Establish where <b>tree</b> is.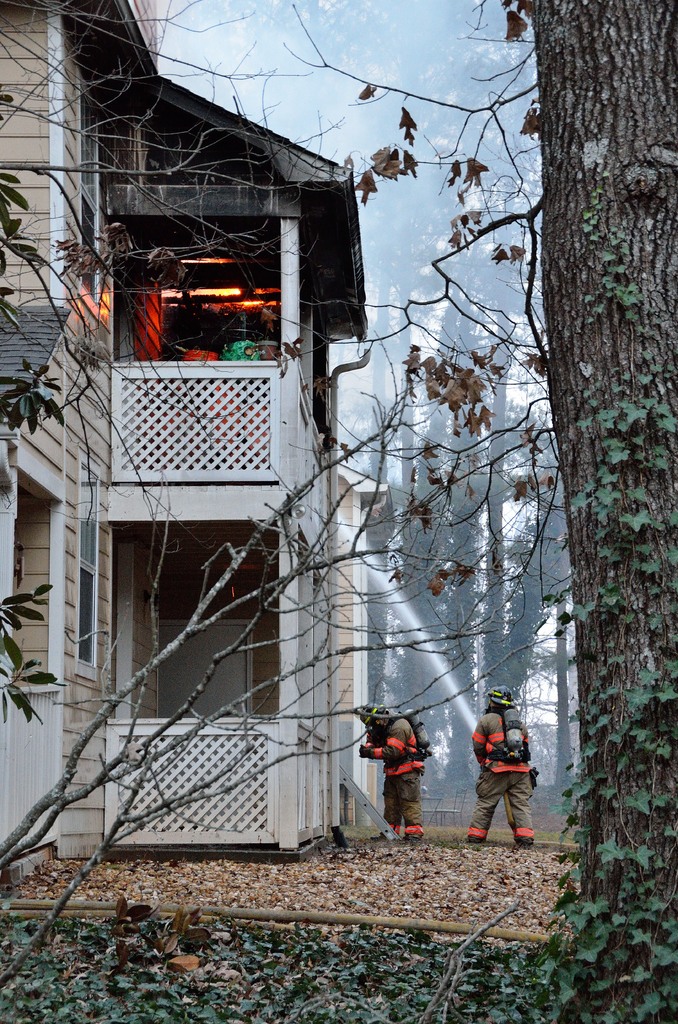
Established at bbox=(282, 0, 677, 1023).
